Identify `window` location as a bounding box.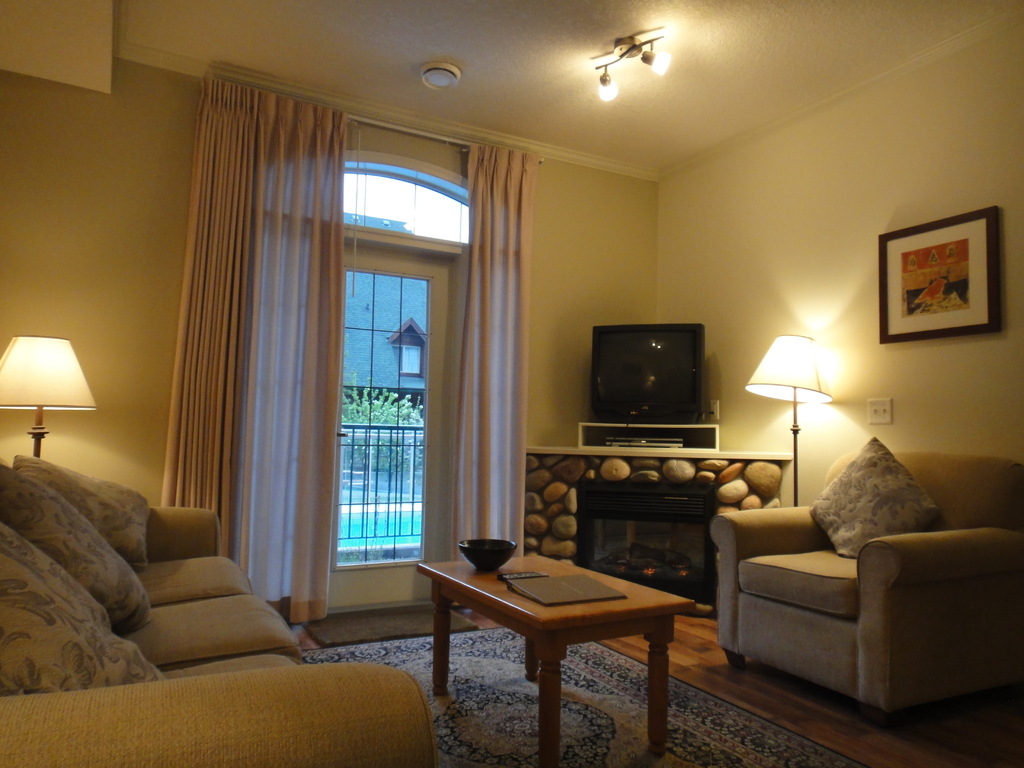
<bbox>275, 79, 504, 596</bbox>.
